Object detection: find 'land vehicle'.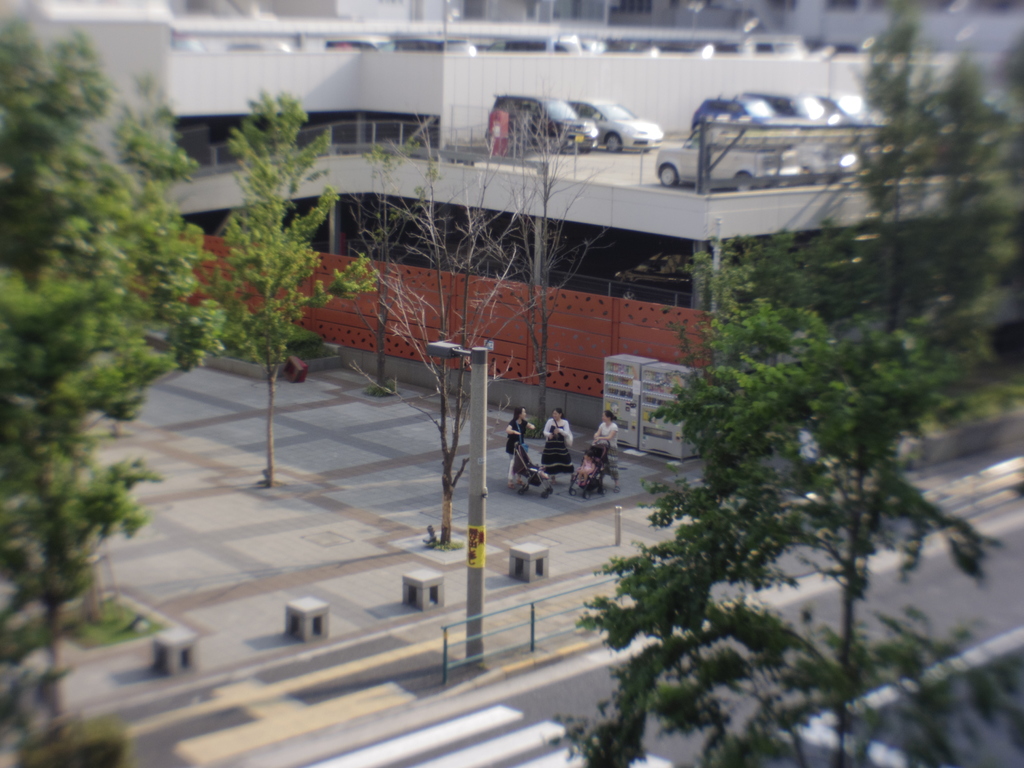
box(821, 90, 884, 136).
